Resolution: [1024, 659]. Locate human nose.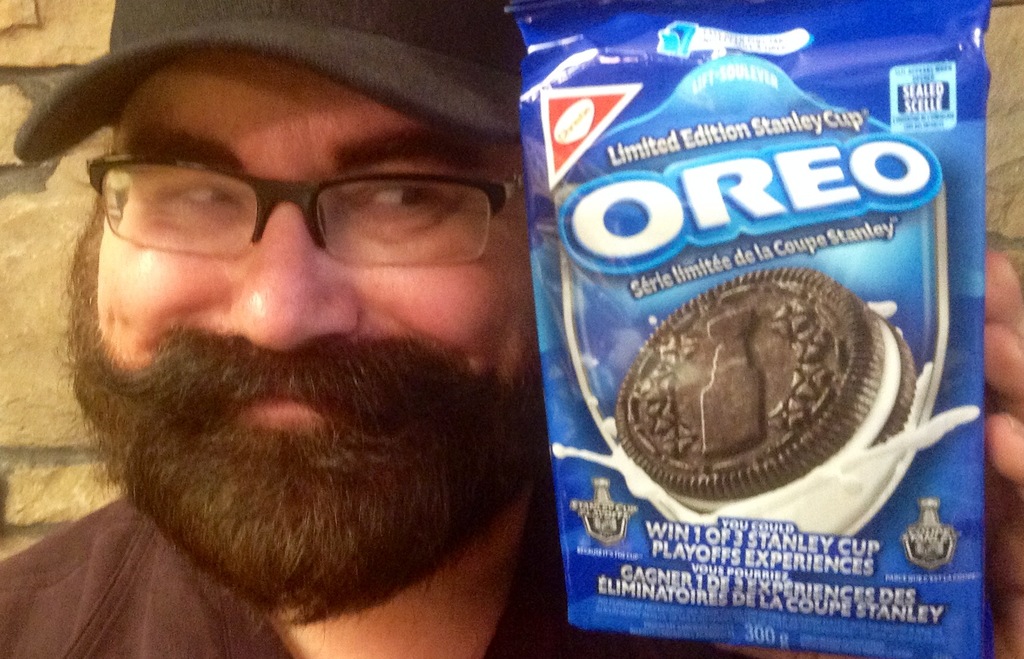
218 166 360 355.
